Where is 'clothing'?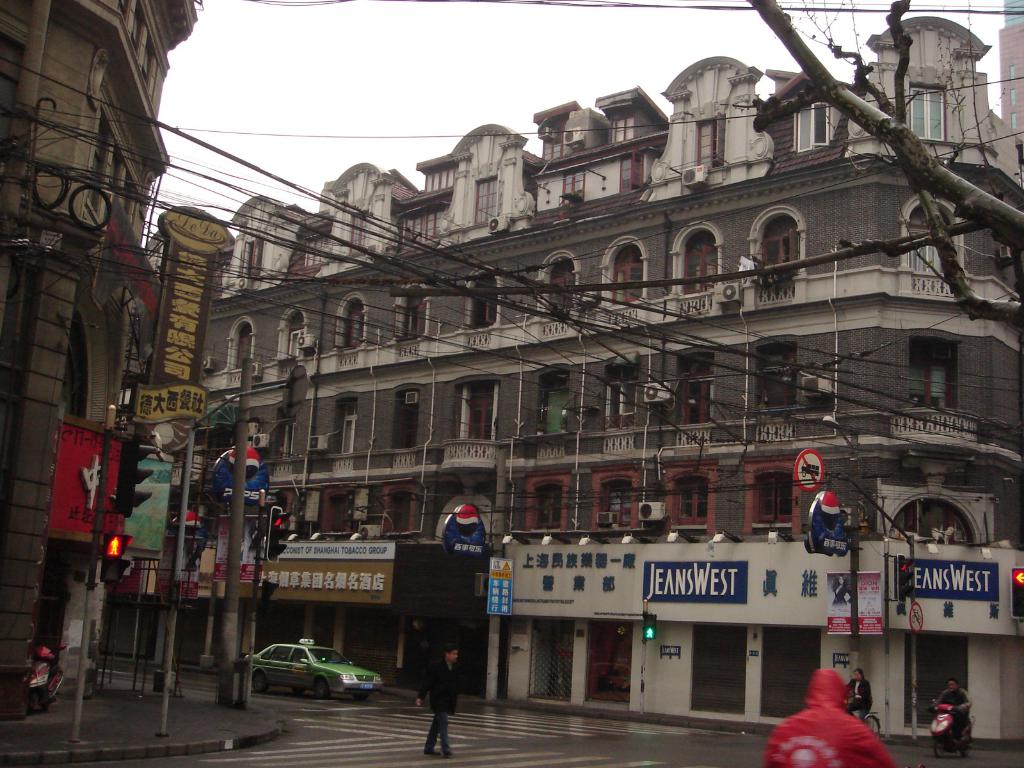
Rect(938, 684, 977, 738).
